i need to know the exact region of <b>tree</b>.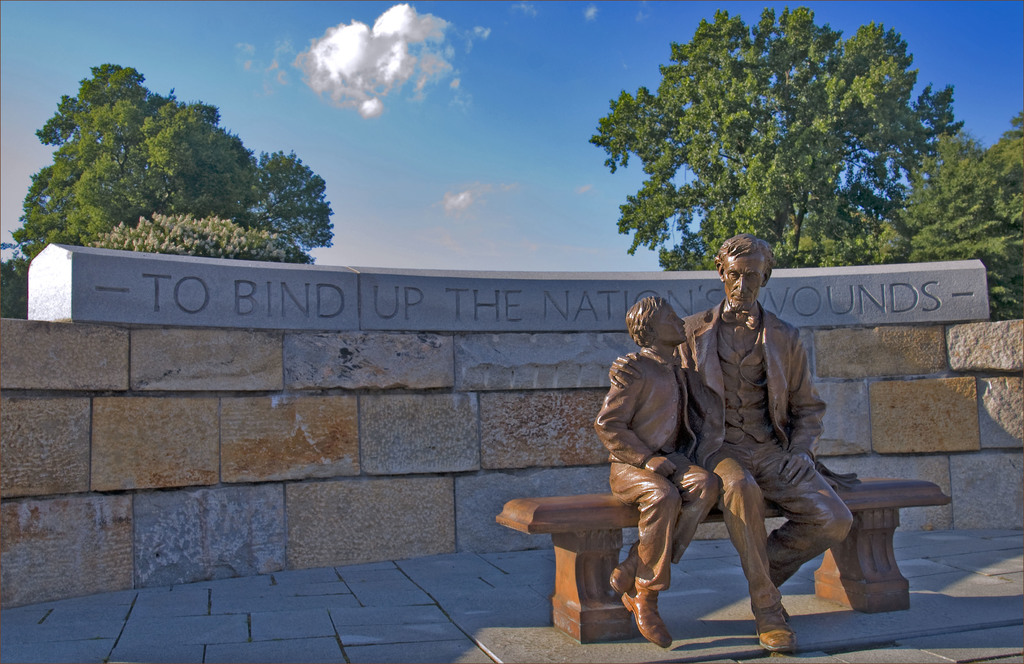
Region: (6, 64, 333, 274).
